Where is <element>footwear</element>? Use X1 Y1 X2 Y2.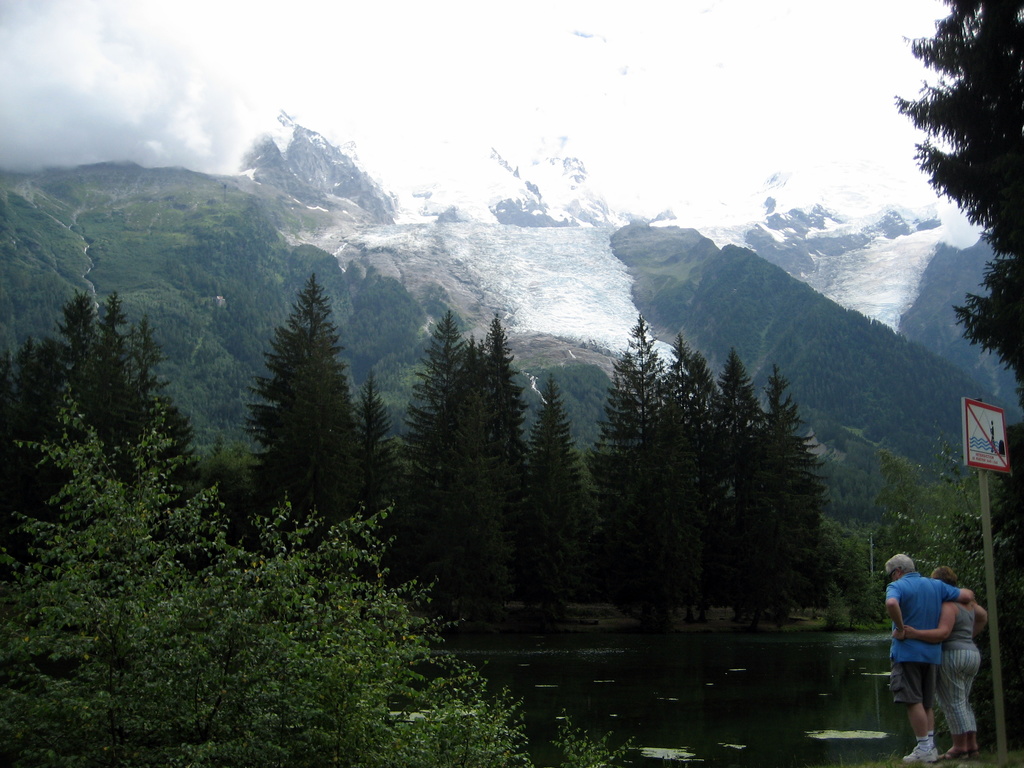
906 747 934 763.
